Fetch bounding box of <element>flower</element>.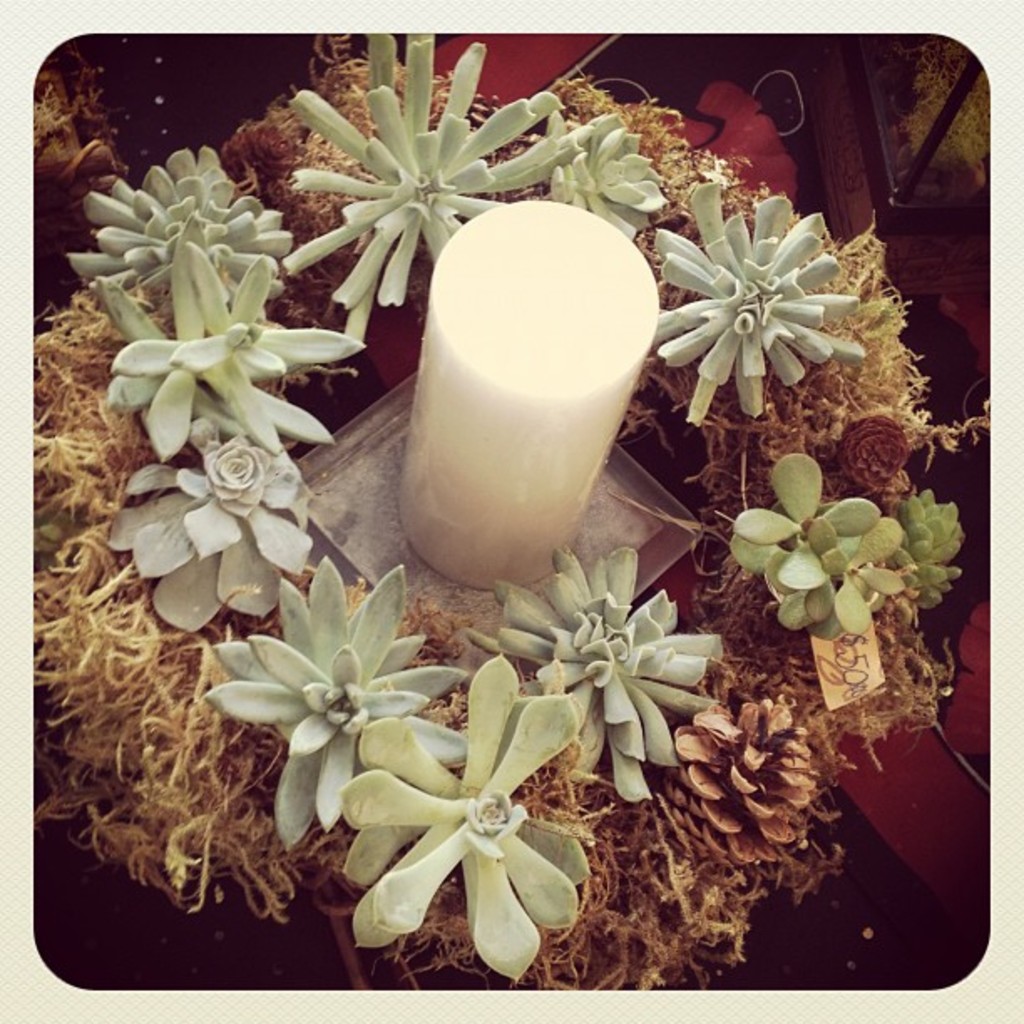
Bbox: (left=107, top=413, right=318, bottom=631).
